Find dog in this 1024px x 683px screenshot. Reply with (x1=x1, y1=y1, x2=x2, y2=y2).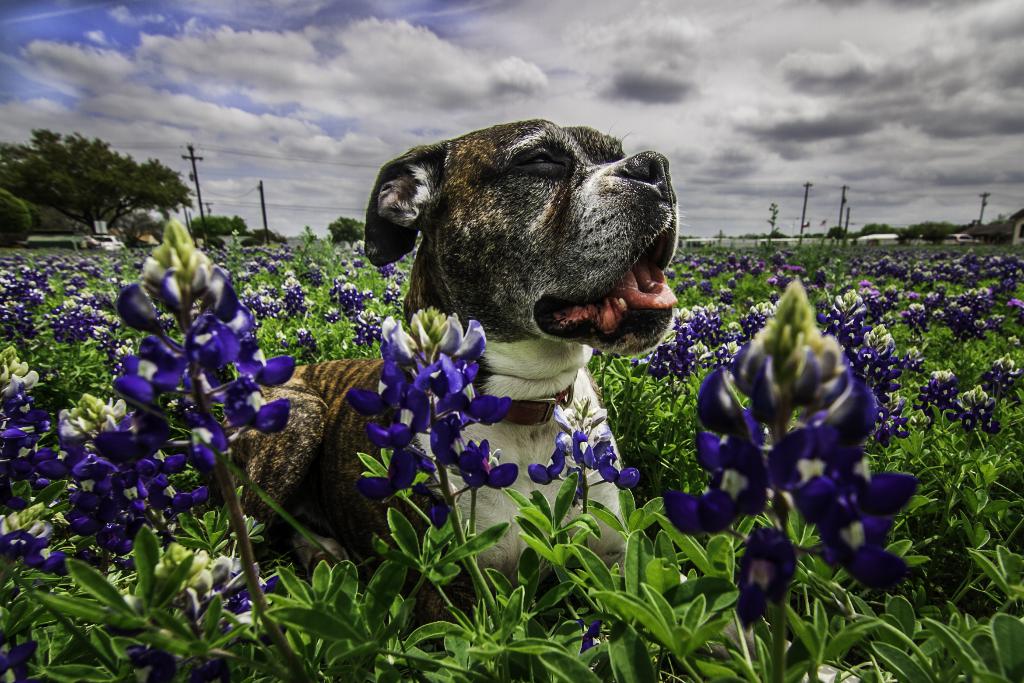
(x1=193, y1=119, x2=861, y2=682).
